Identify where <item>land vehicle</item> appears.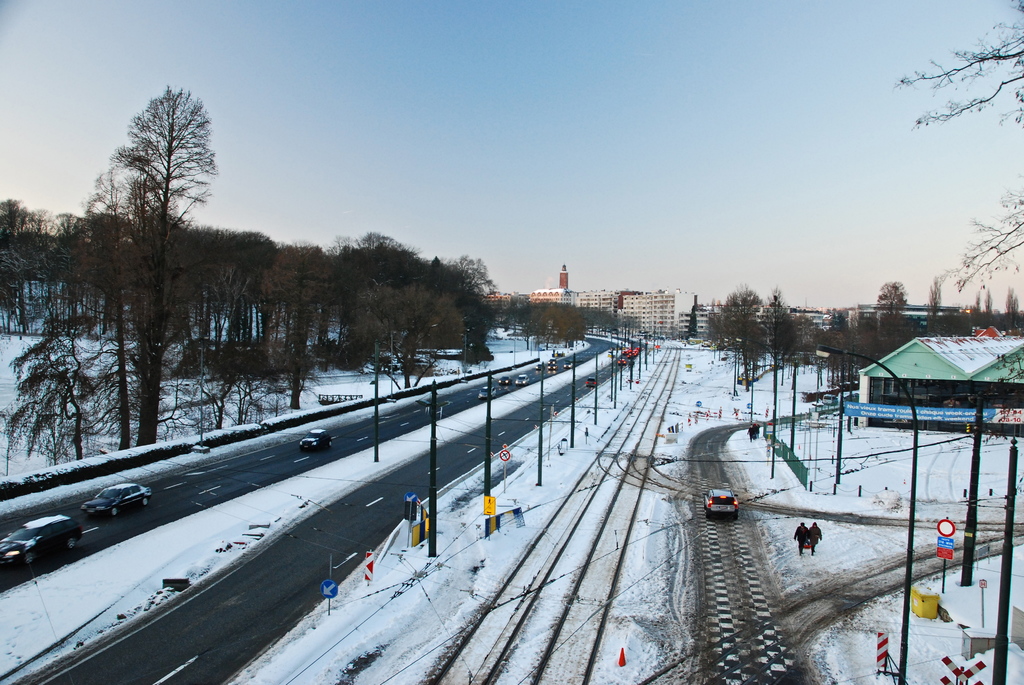
Appears at (x1=547, y1=362, x2=560, y2=372).
